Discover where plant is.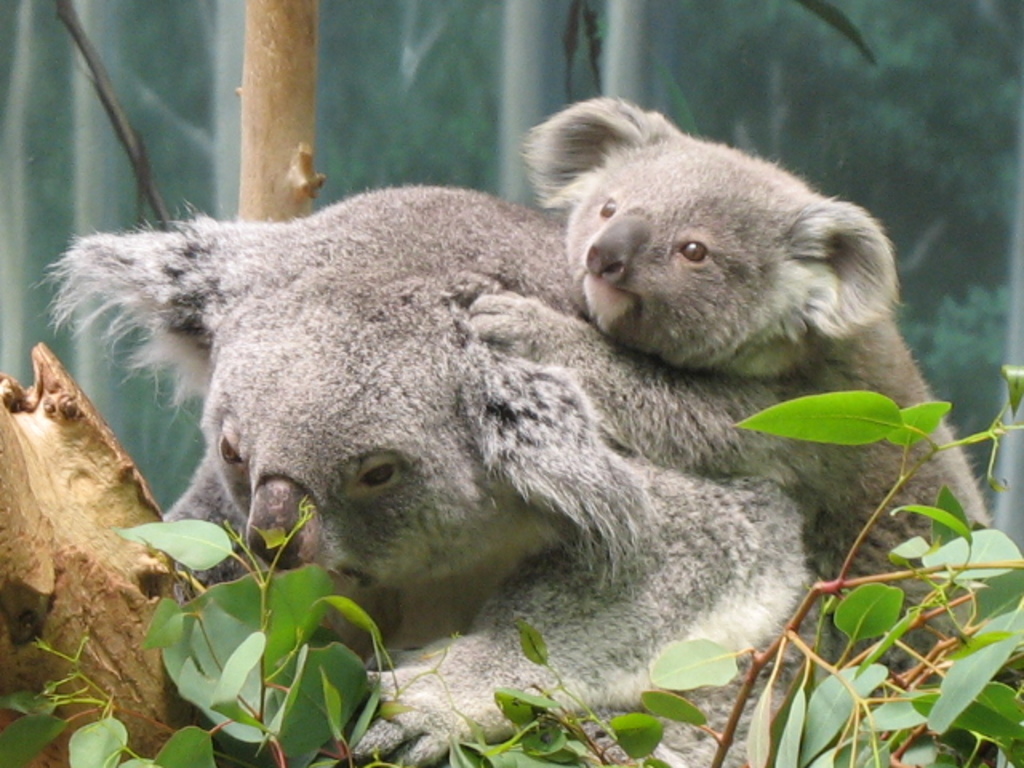
Discovered at [x1=422, y1=611, x2=675, y2=766].
